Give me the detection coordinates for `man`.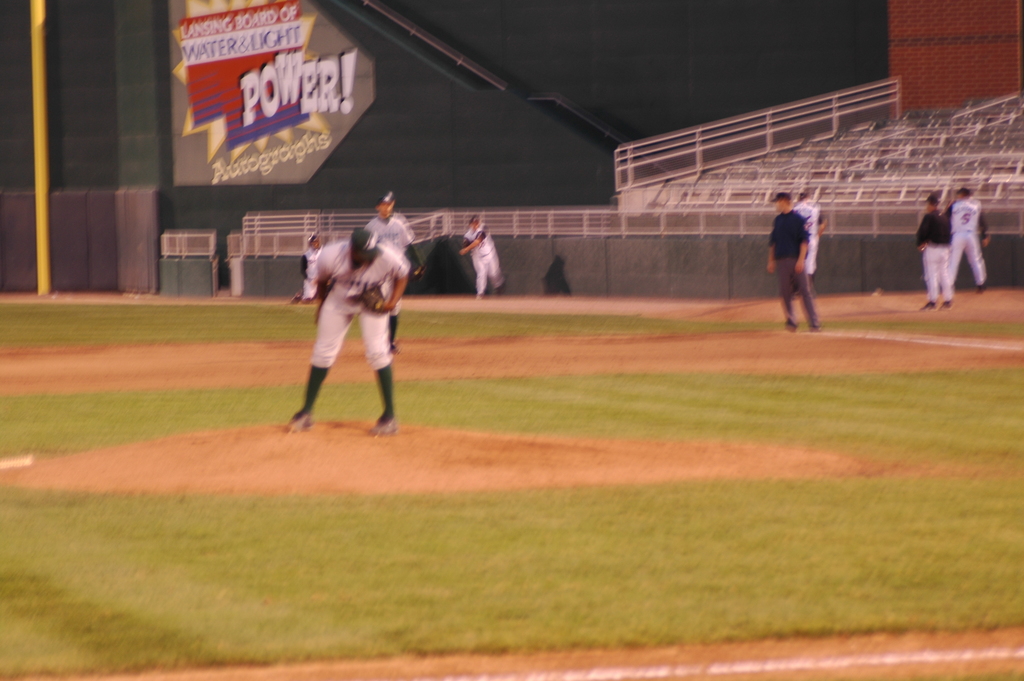
[left=456, top=213, right=509, bottom=298].
